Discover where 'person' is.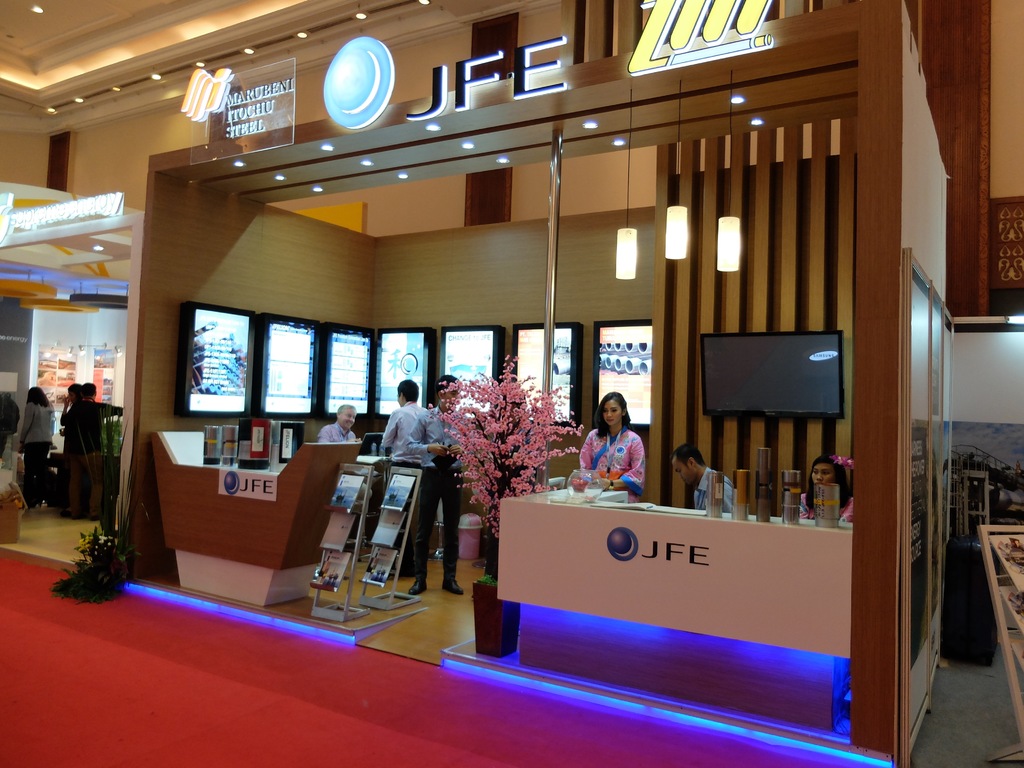
Discovered at x1=60 y1=384 x2=84 y2=516.
